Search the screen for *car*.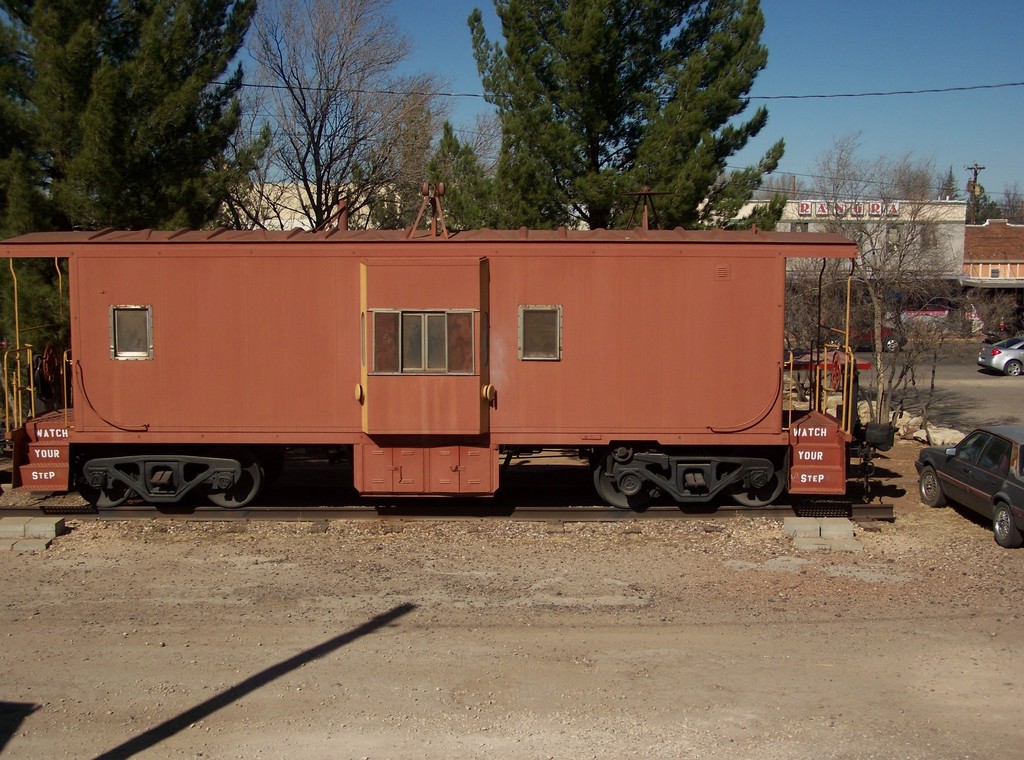
Found at x1=815, y1=321, x2=906, y2=352.
